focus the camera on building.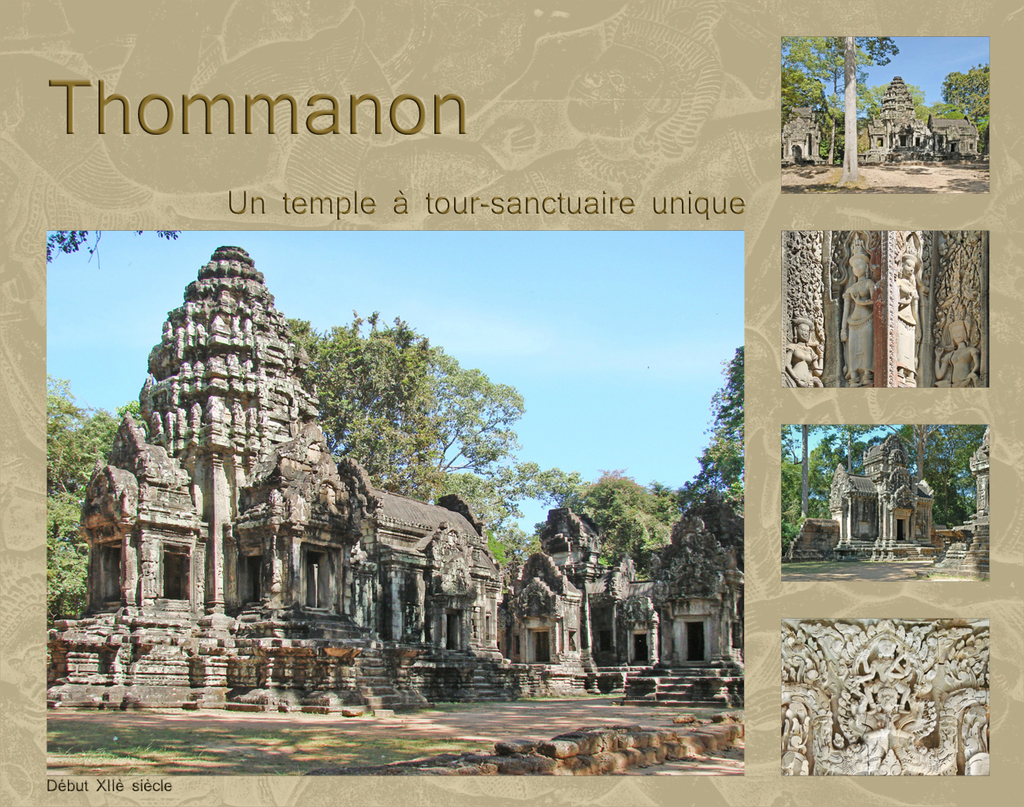
Focus region: pyautogui.locateOnScreen(789, 234, 985, 389).
